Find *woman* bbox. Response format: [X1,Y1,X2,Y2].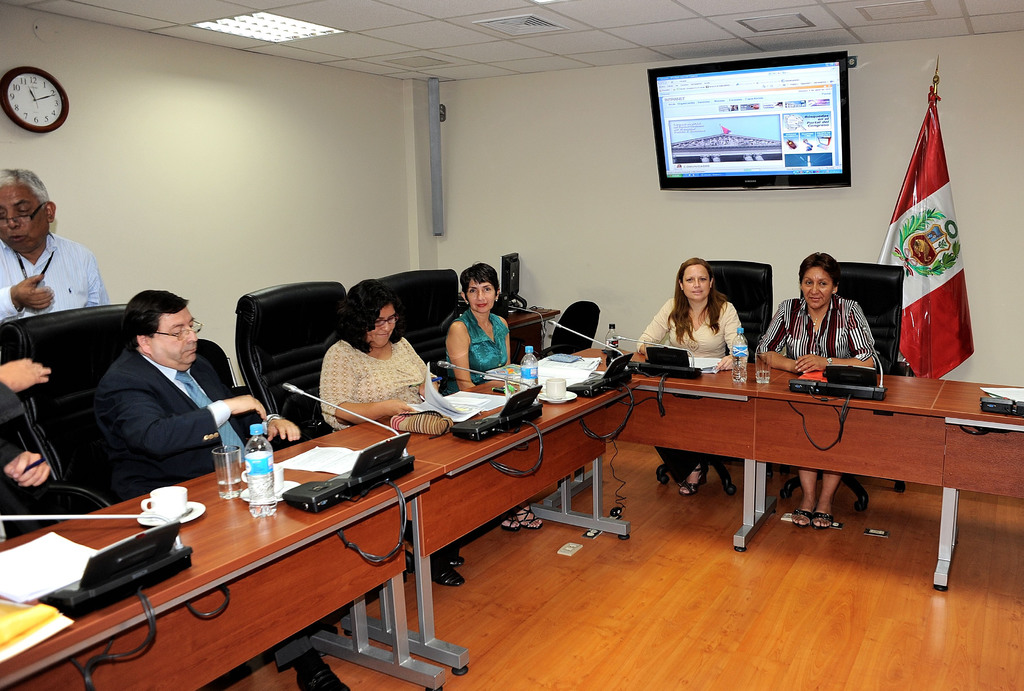
[444,262,546,533].
